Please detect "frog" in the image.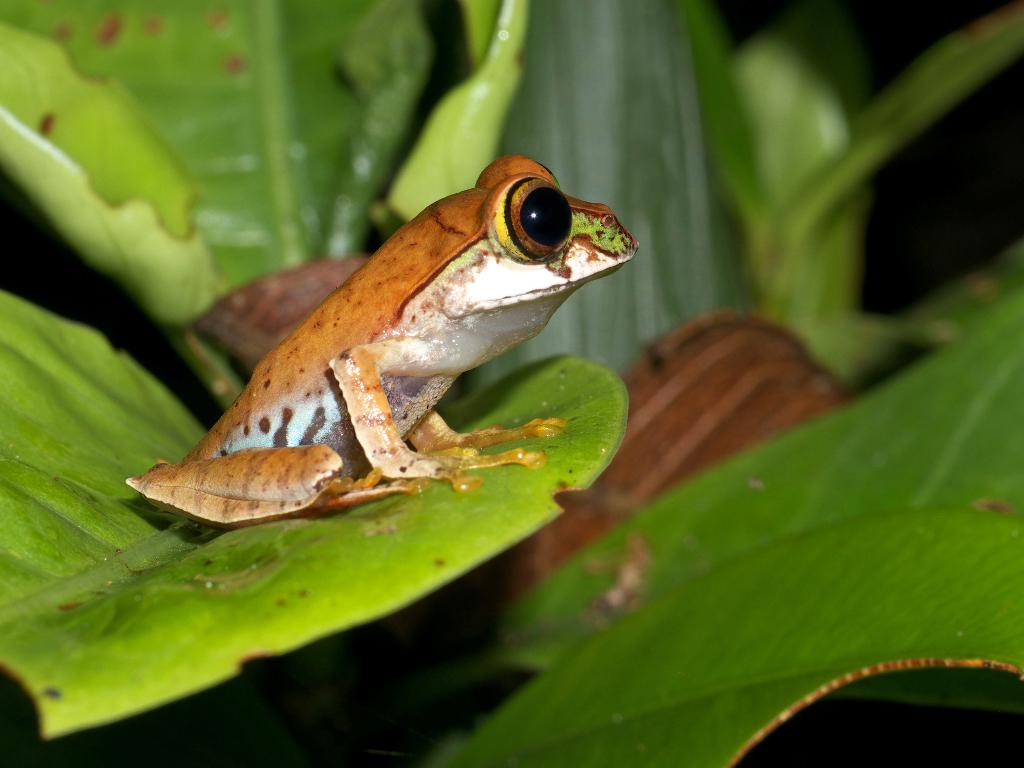
region(123, 150, 641, 532).
